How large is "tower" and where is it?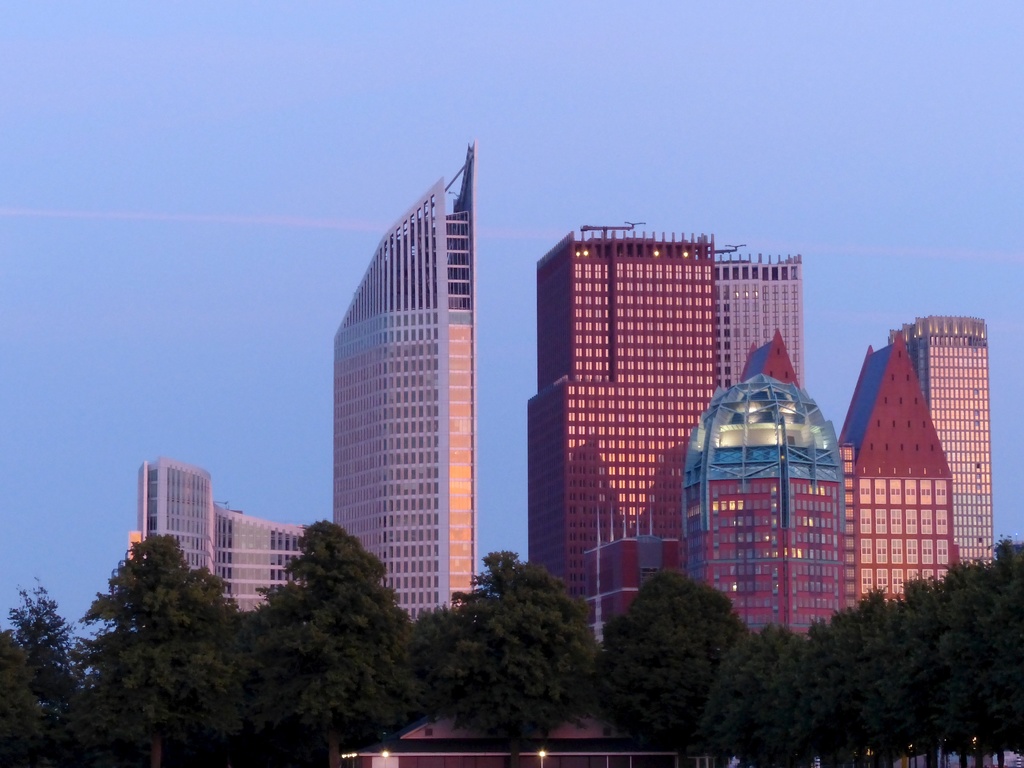
Bounding box: select_region(678, 327, 849, 639).
